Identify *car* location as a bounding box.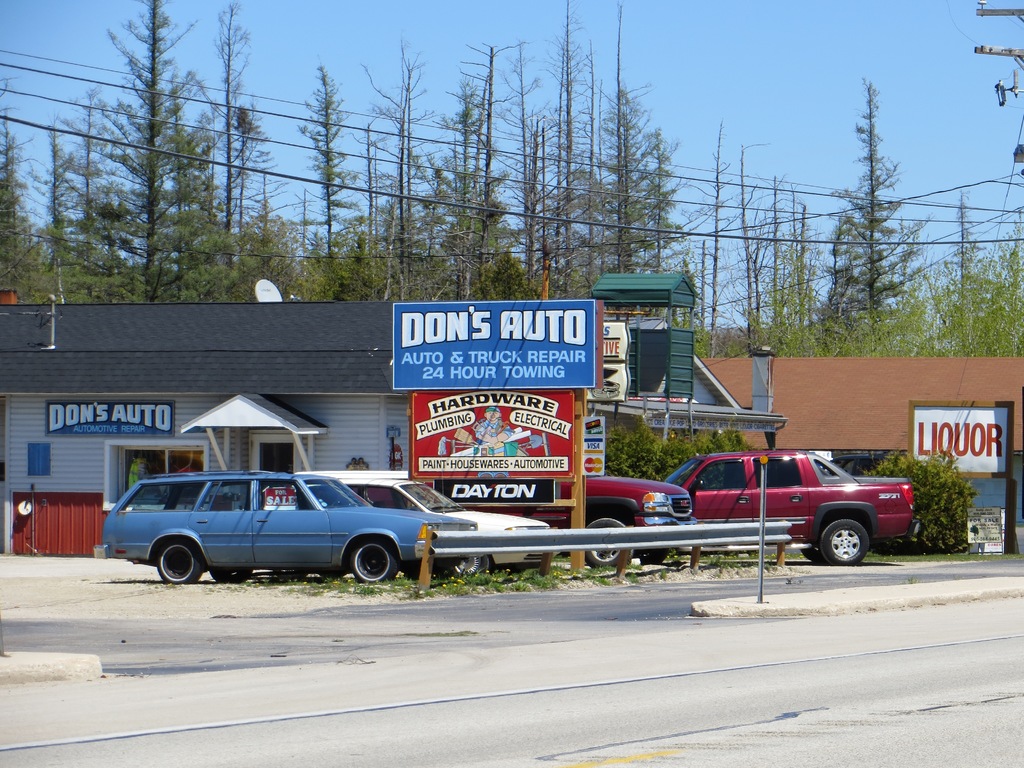
{"x1": 102, "y1": 471, "x2": 477, "y2": 584}.
